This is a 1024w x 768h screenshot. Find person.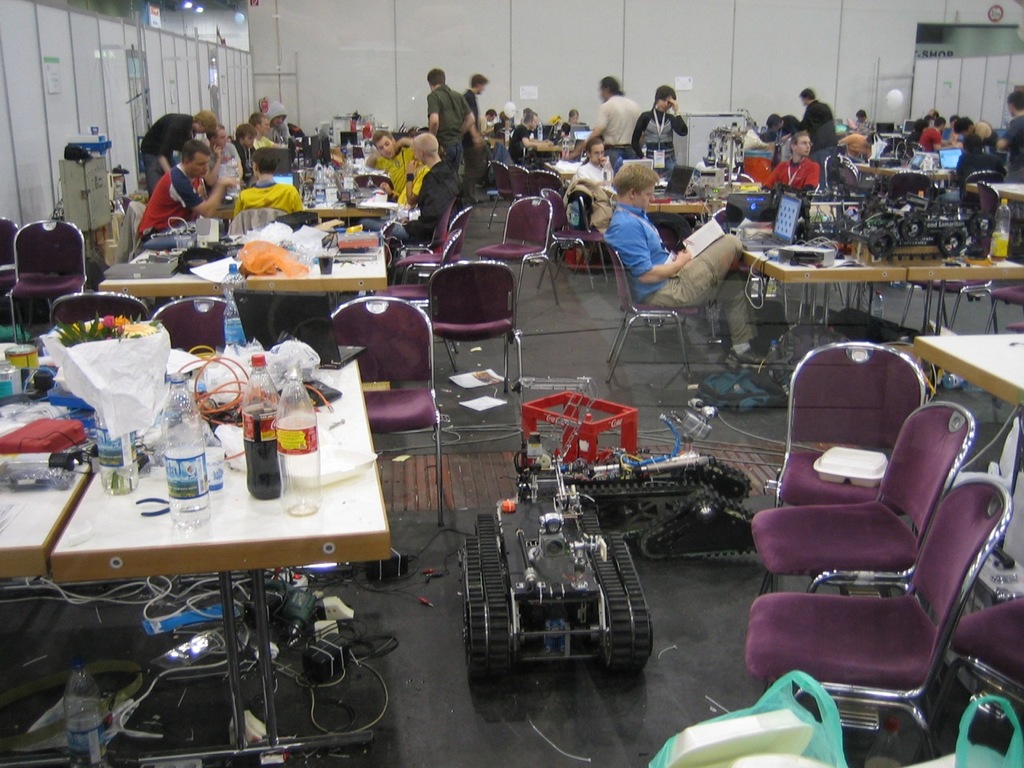
Bounding box: crop(569, 78, 638, 166).
